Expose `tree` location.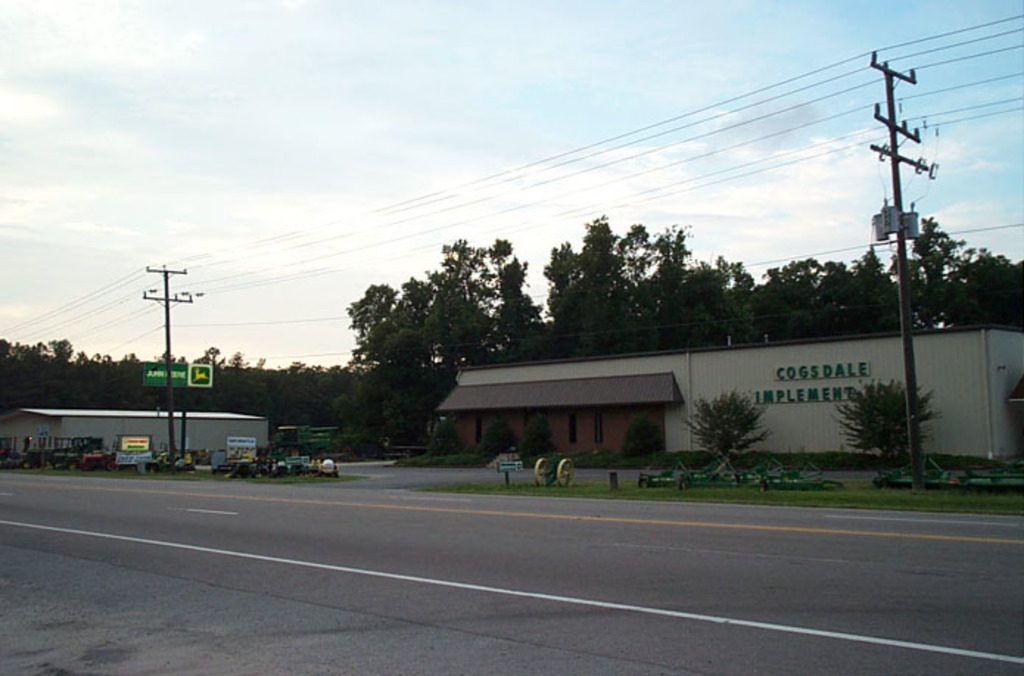
Exposed at 466 236 519 346.
